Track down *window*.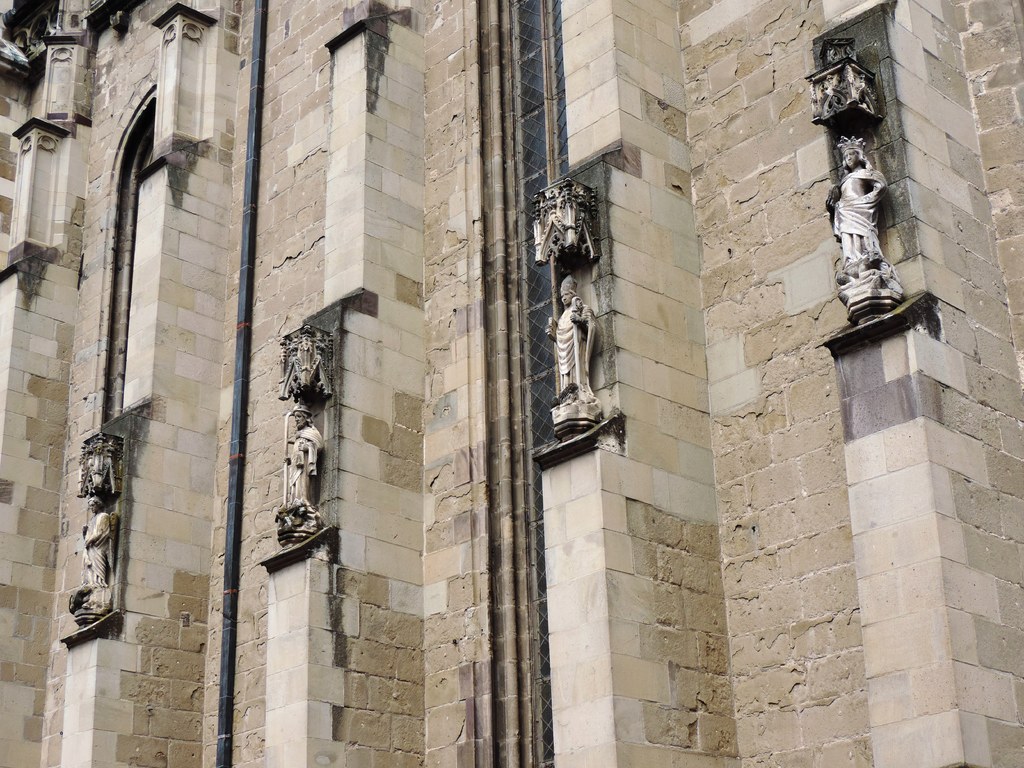
Tracked to bbox=[97, 122, 152, 422].
